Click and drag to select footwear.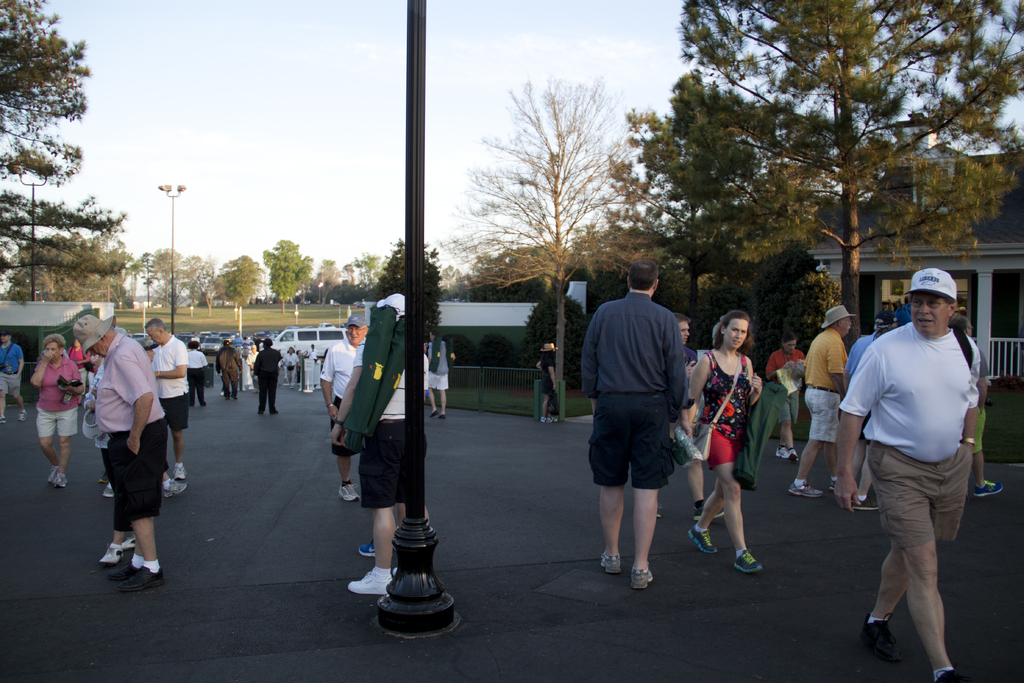
Selection: [x1=856, y1=497, x2=869, y2=509].
